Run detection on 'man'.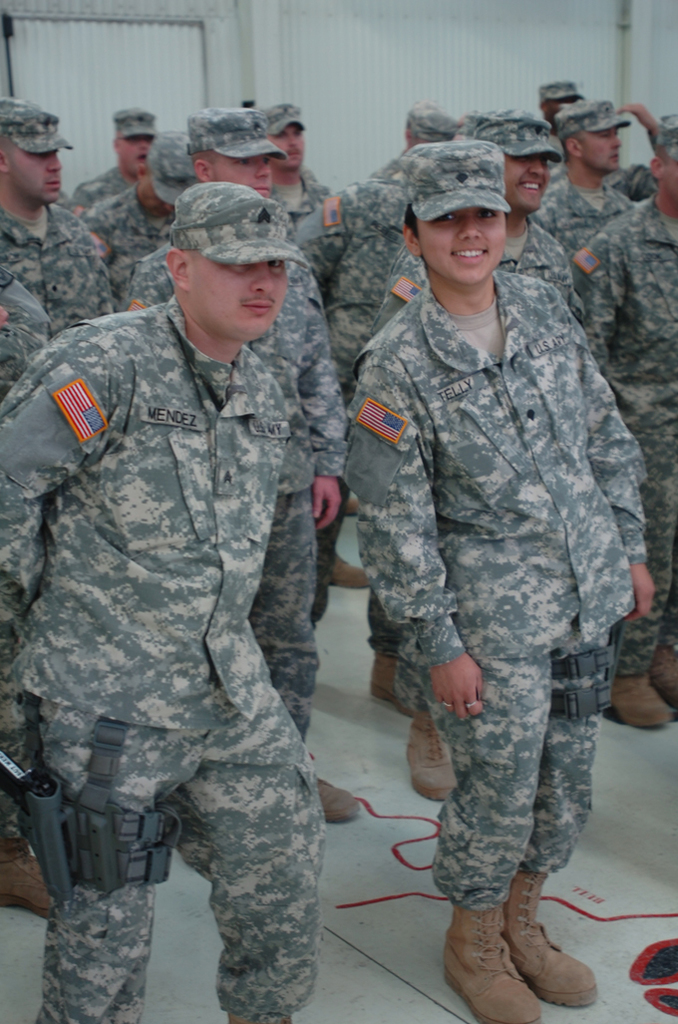
Result: left=72, top=104, right=161, bottom=206.
